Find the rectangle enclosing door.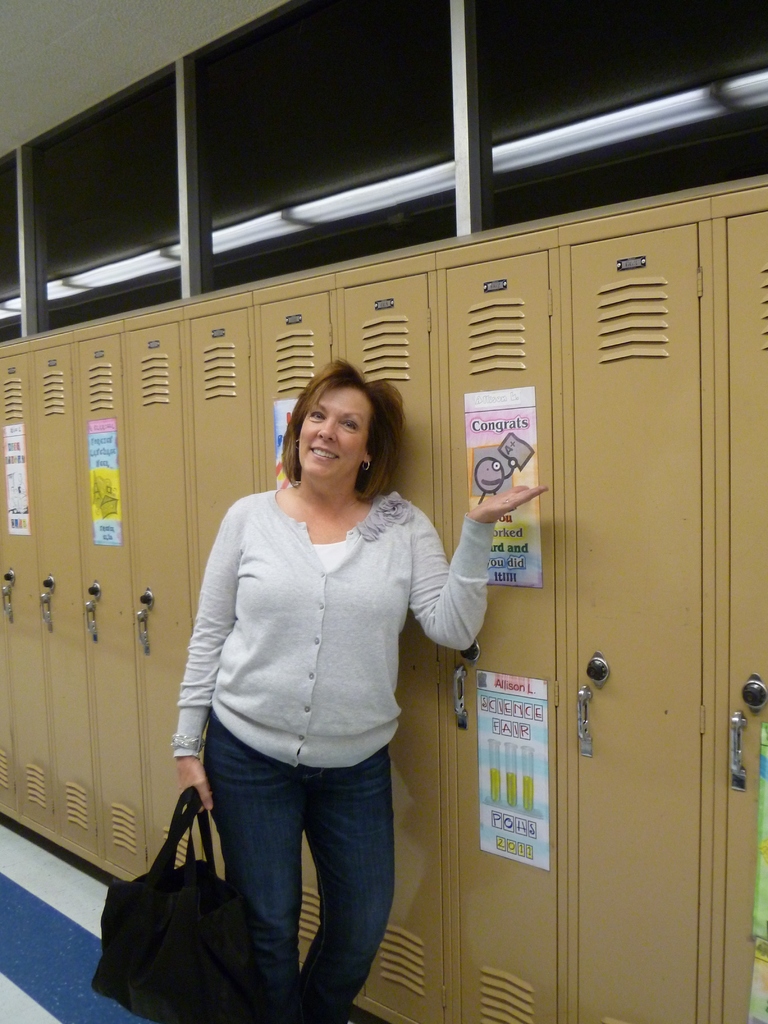
701/211/767/1023.
